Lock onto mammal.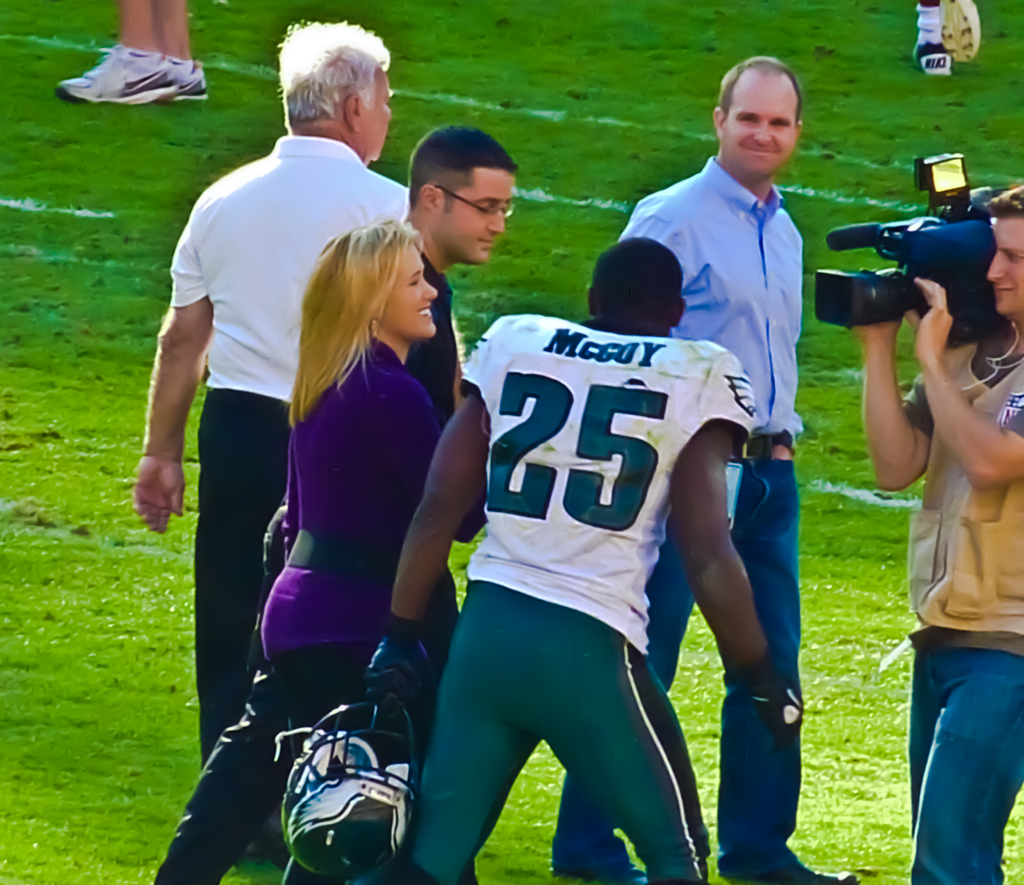
Locked: bbox=[264, 220, 483, 884].
